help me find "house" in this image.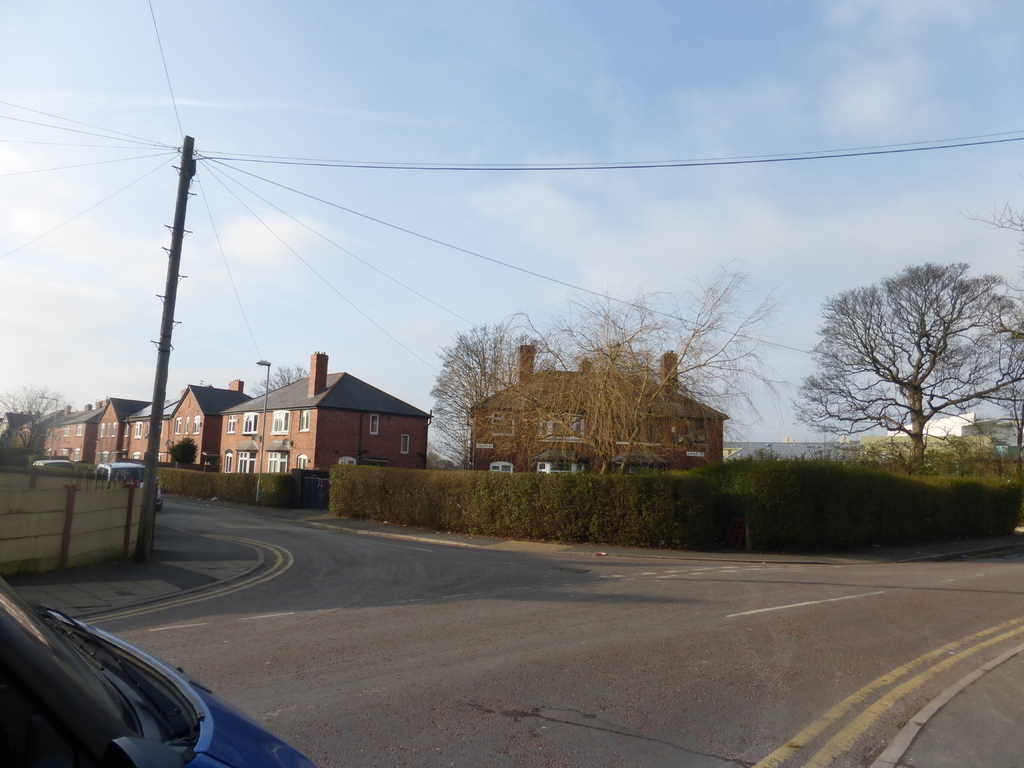
Found it: [465,342,730,470].
